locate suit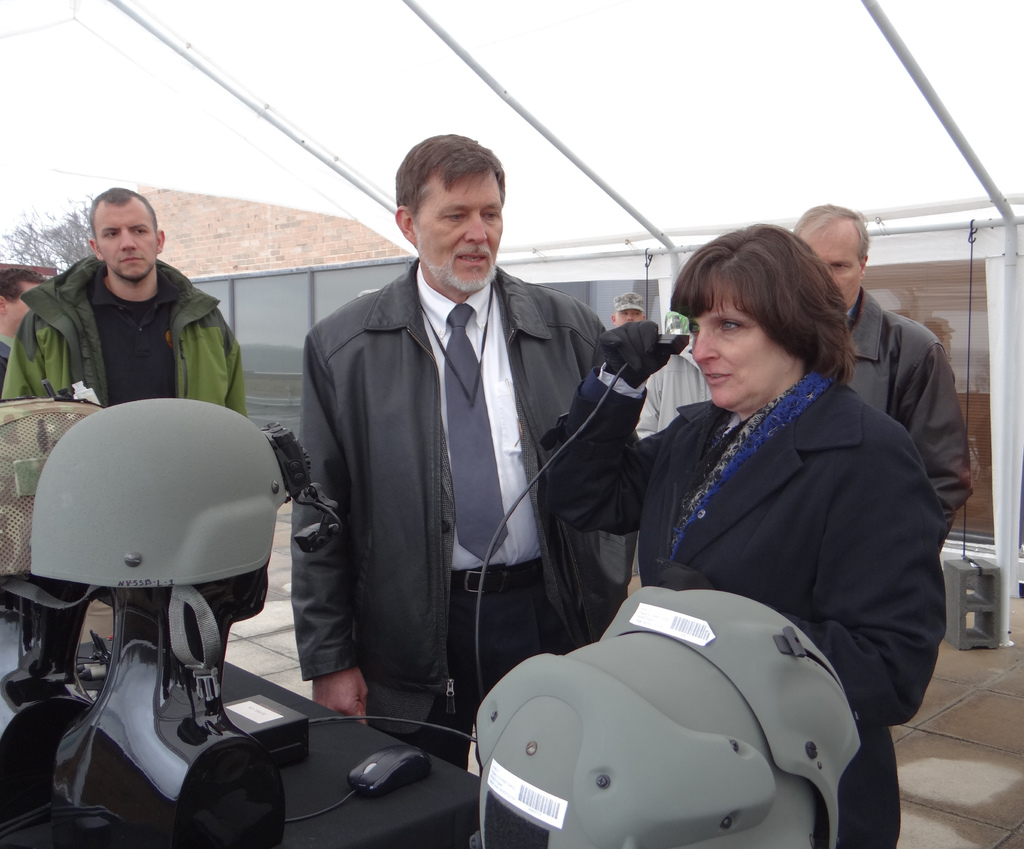
crop(473, 206, 895, 777)
